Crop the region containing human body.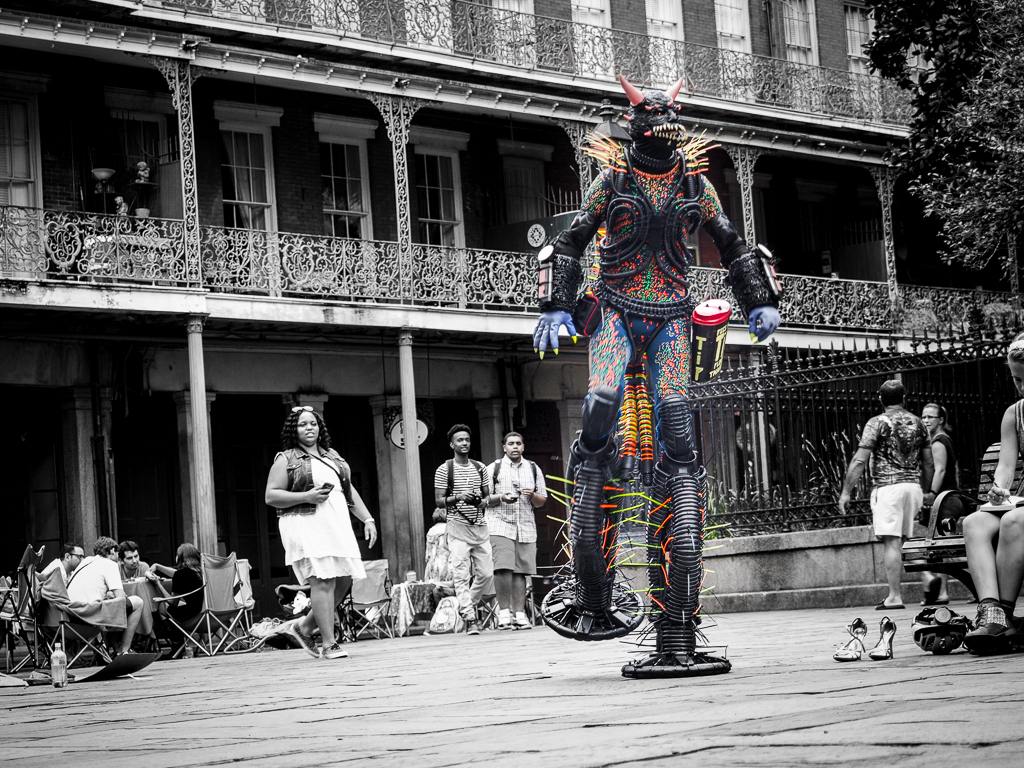
Crop region: pyautogui.locateOnScreen(117, 548, 168, 645).
